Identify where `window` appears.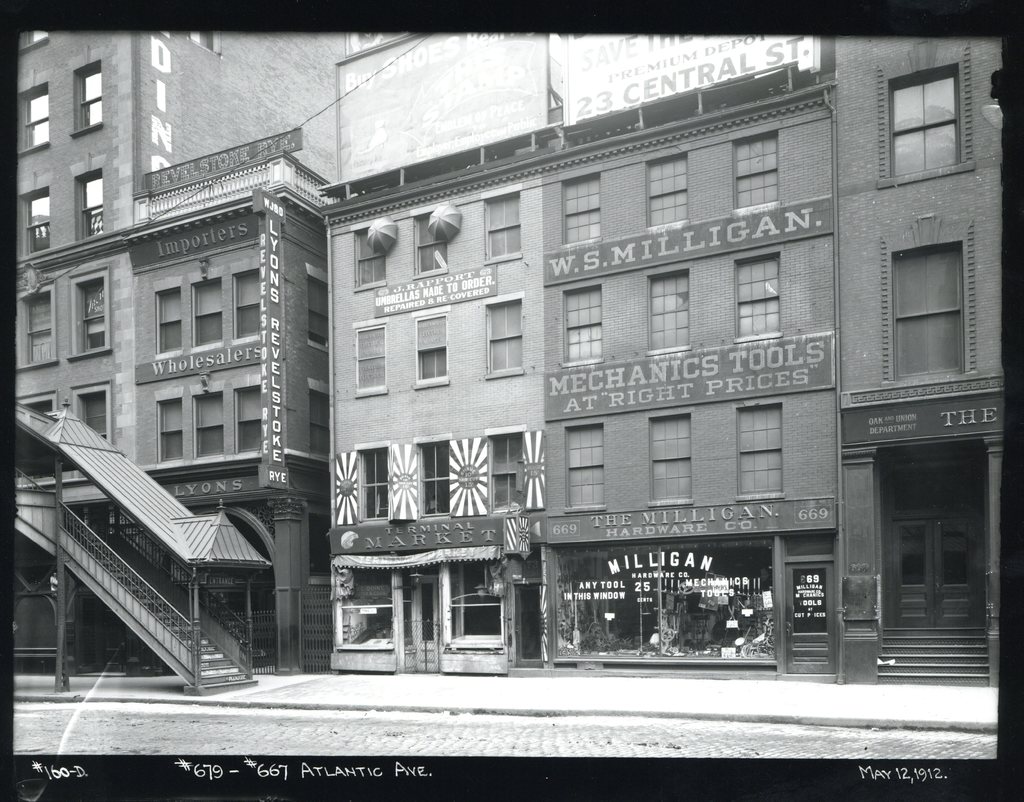
Appears at (left=187, top=376, right=228, bottom=460).
